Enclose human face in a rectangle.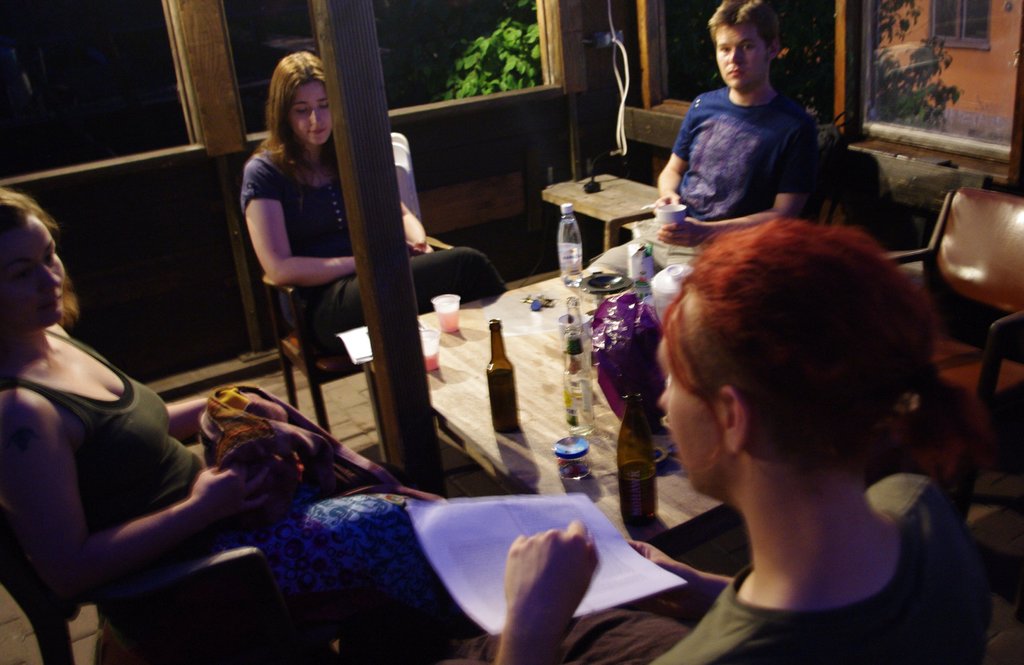
box=[717, 23, 769, 90].
